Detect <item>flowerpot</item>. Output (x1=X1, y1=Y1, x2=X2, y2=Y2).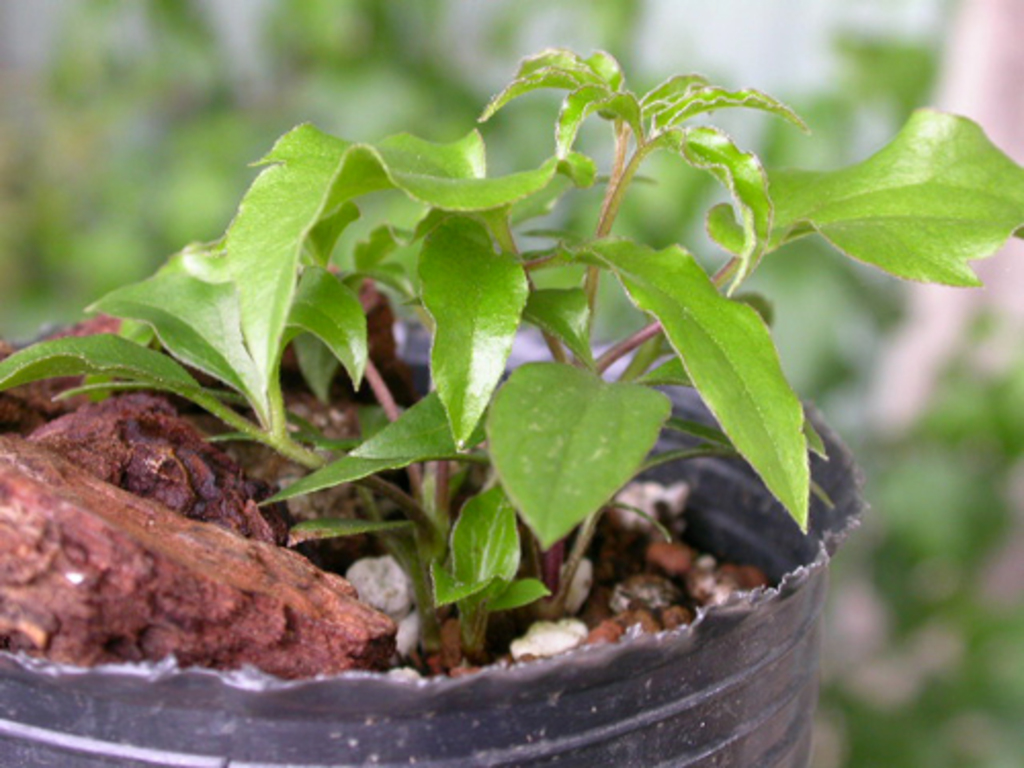
(x1=78, y1=113, x2=961, y2=767).
